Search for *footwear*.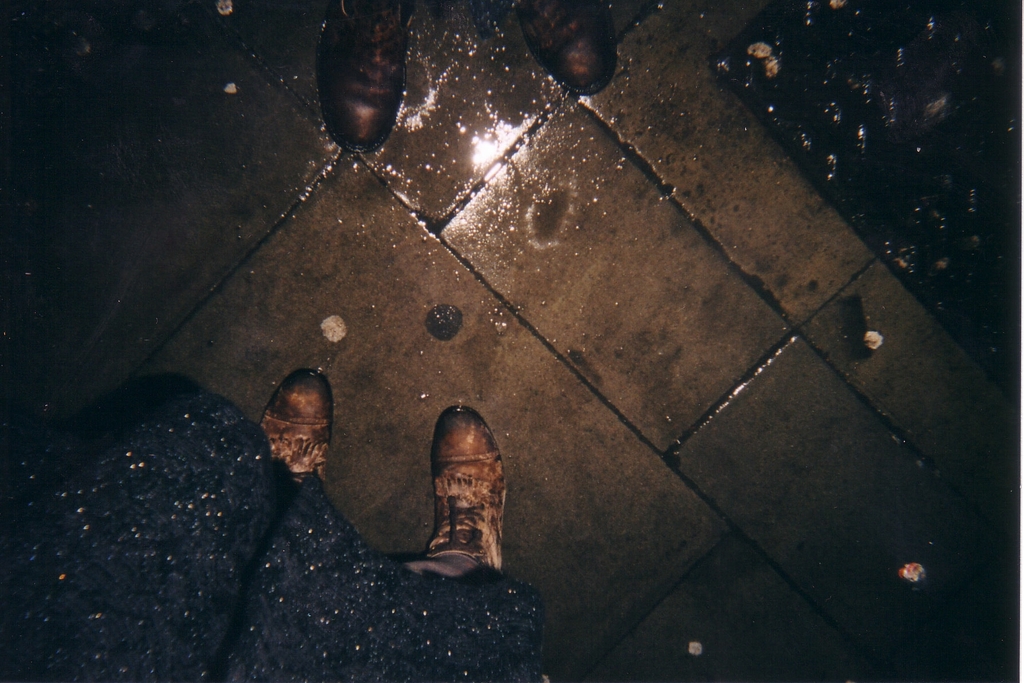
Found at 256 365 332 488.
